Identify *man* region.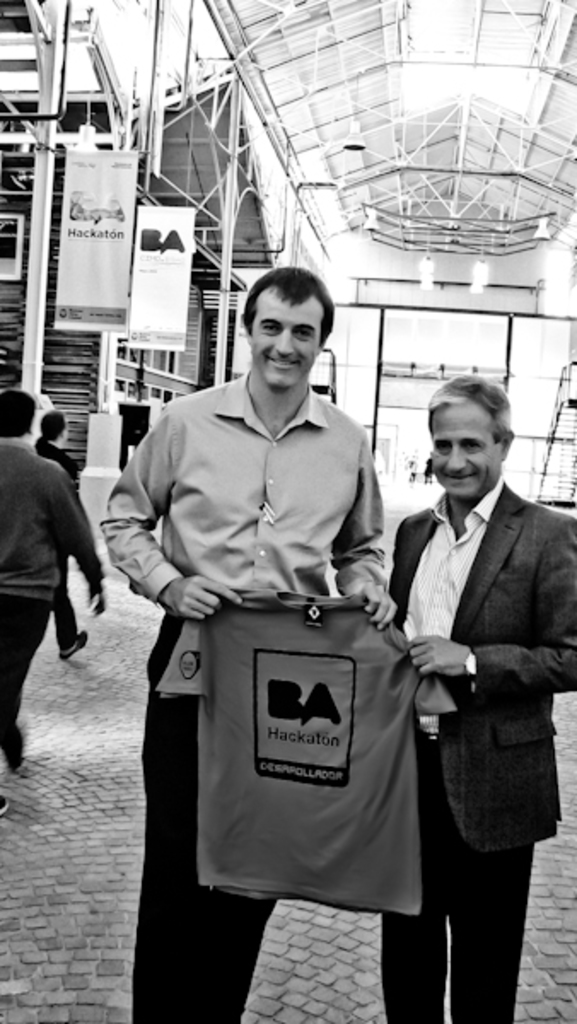
Region: (109, 268, 423, 978).
